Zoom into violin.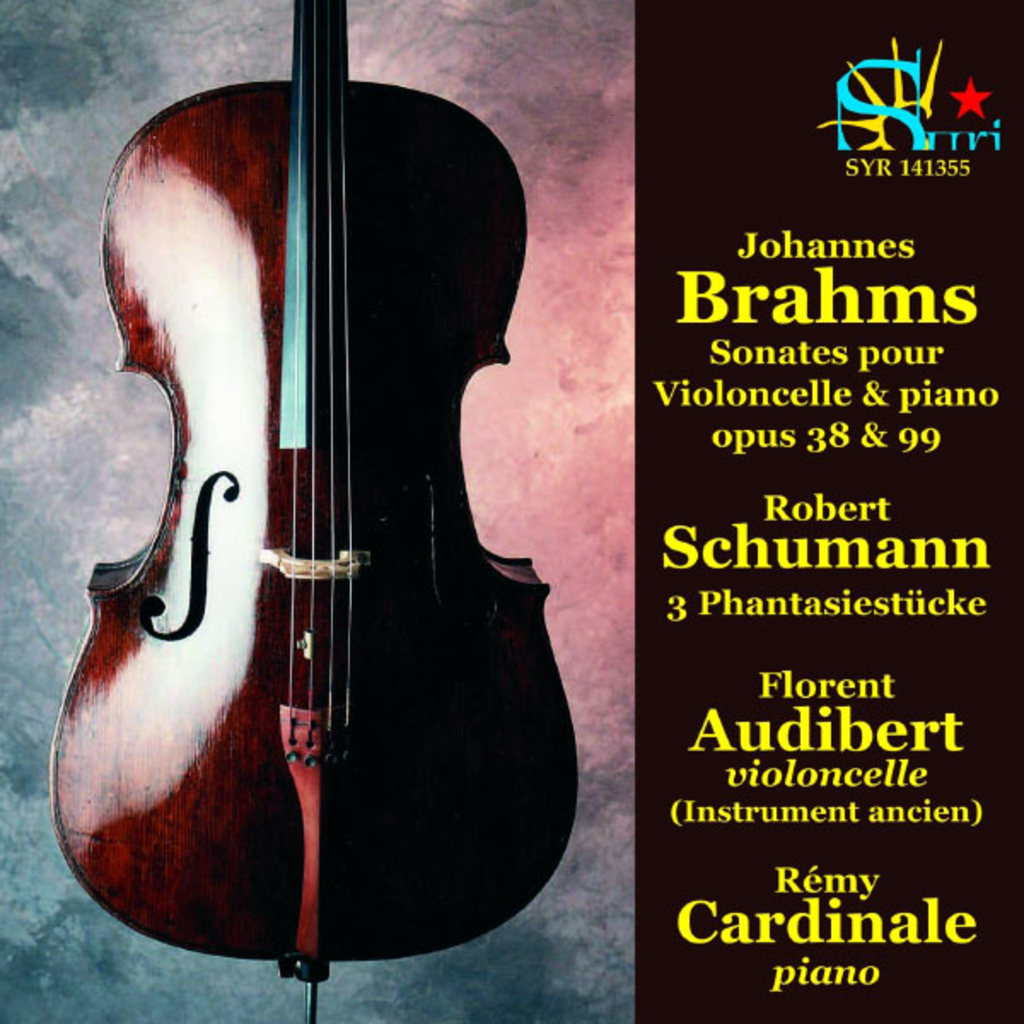
Zoom target: [80, 0, 544, 930].
